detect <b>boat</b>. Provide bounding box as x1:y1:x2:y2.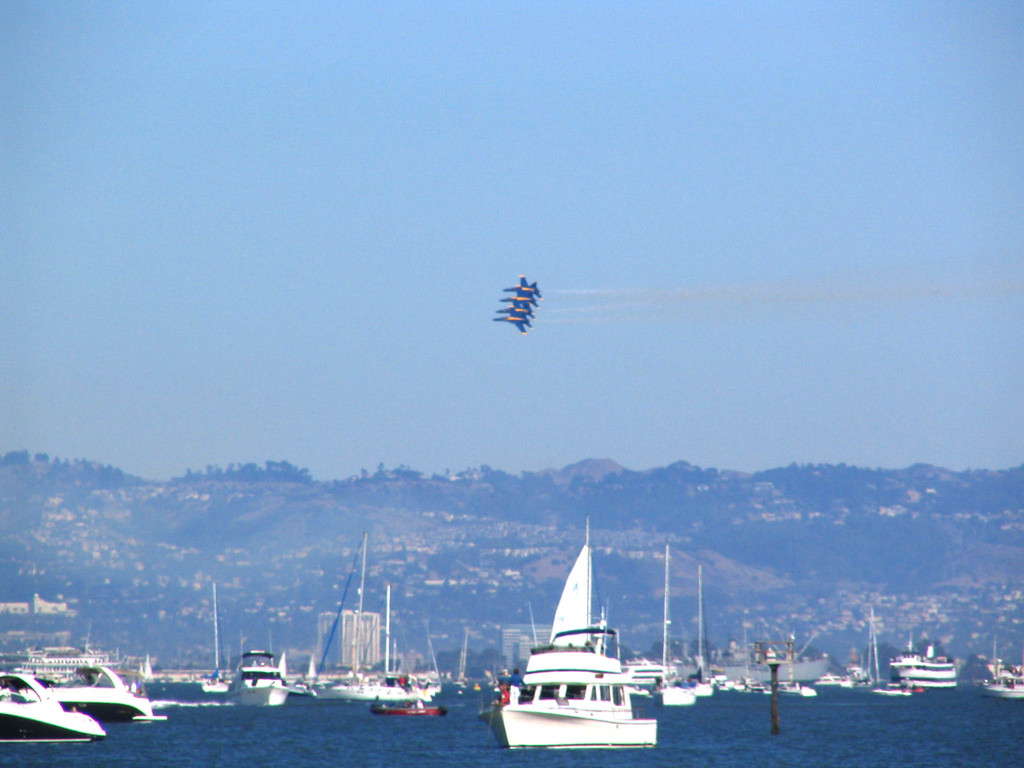
493:525:662:757.
